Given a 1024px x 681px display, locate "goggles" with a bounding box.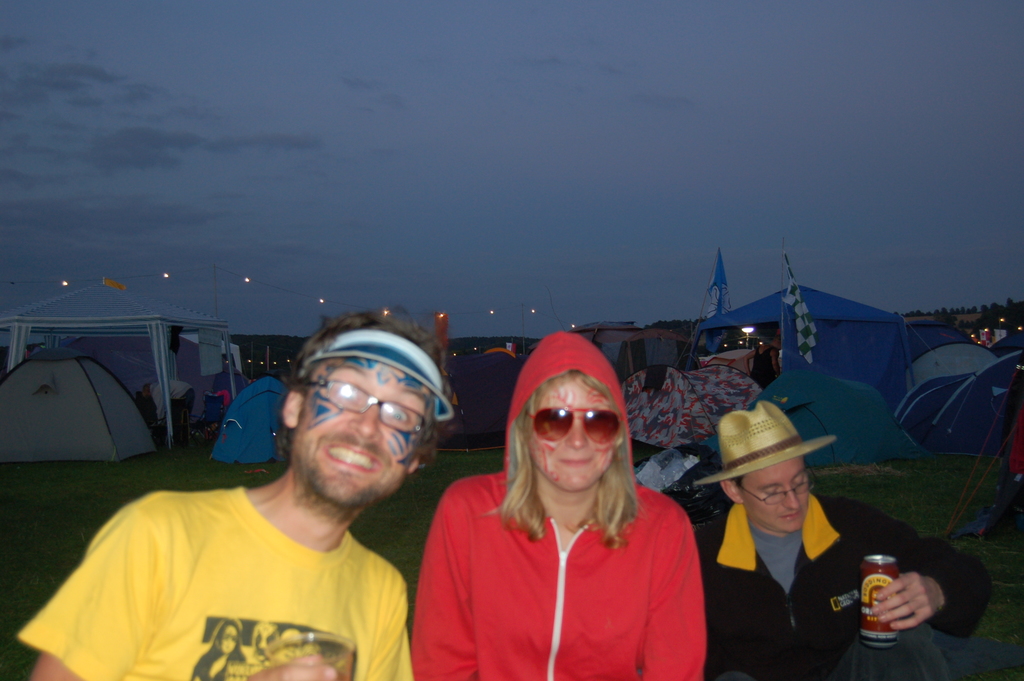
Located: crop(735, 475, 817, 509).
